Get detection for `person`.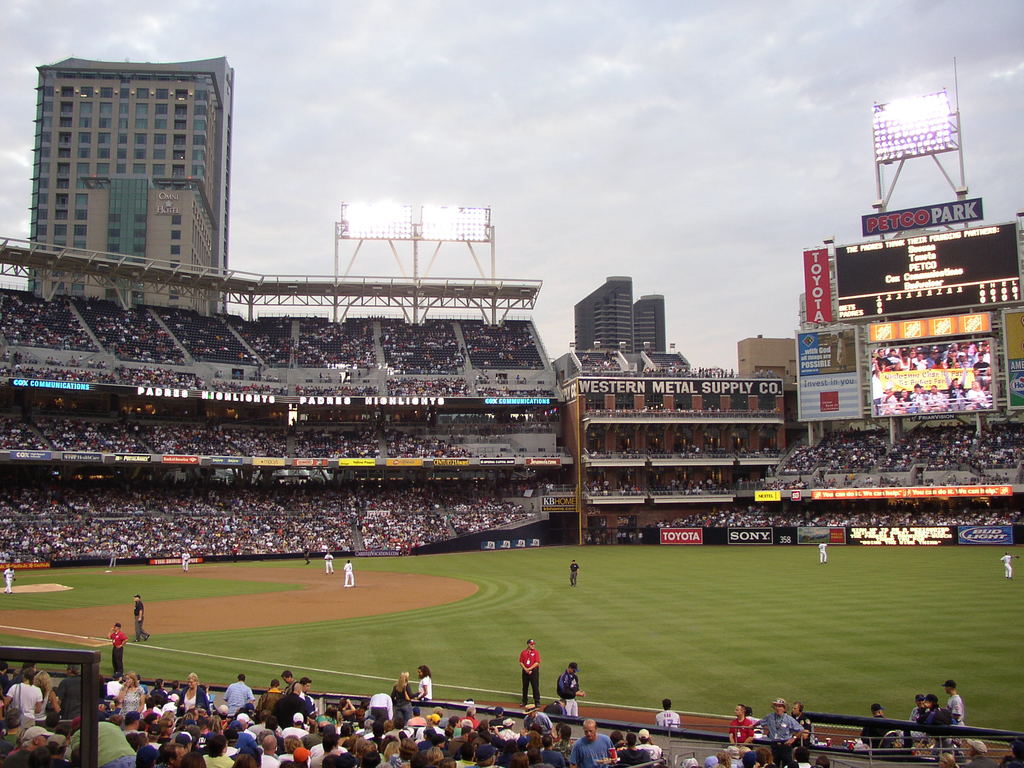
Detection: {"left": 175, "top": 671, "right": 211, "bottom": 712}.
